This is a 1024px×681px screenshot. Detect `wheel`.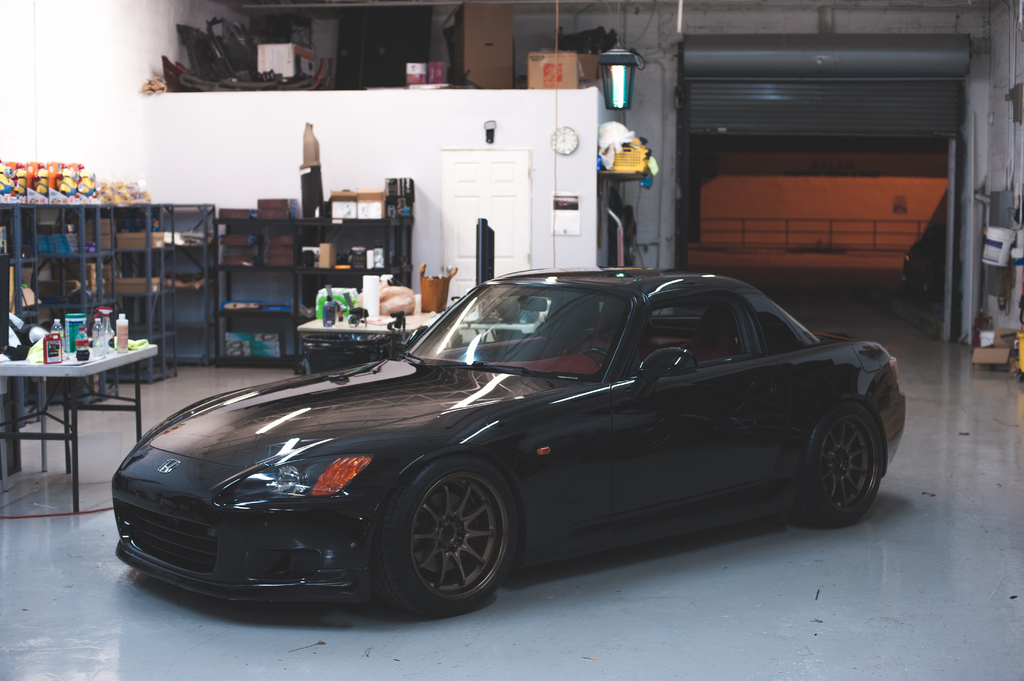
locate(579, 347, 610, 360).
